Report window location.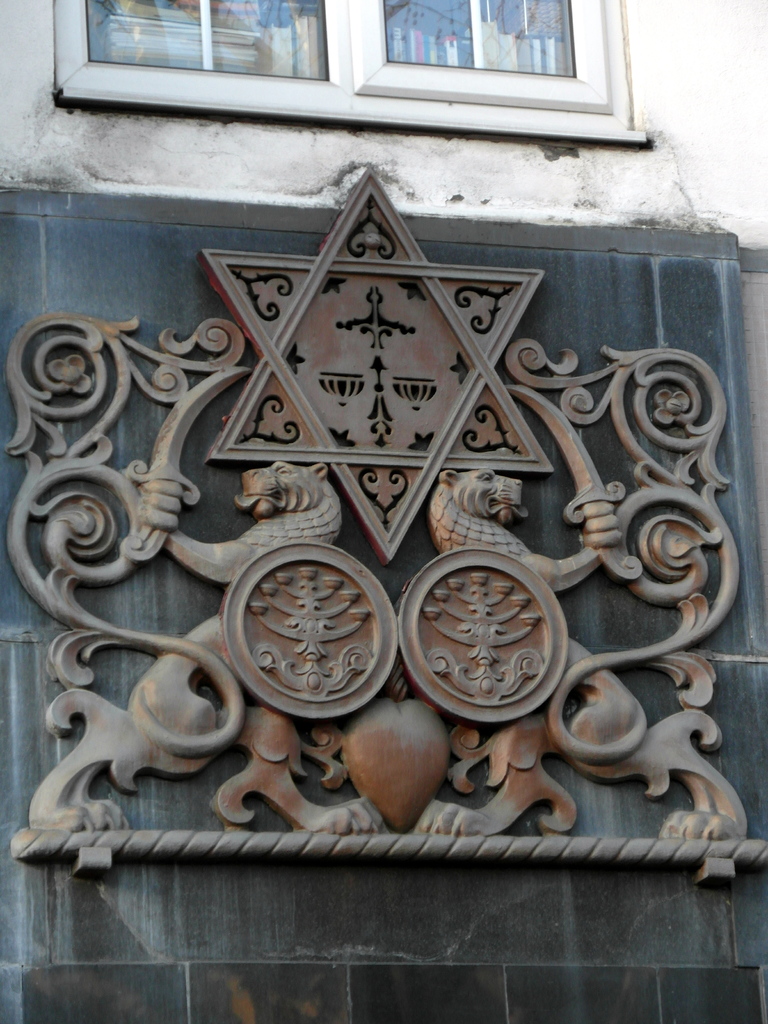
Report: bbox=[49, 0, 648, 134].
